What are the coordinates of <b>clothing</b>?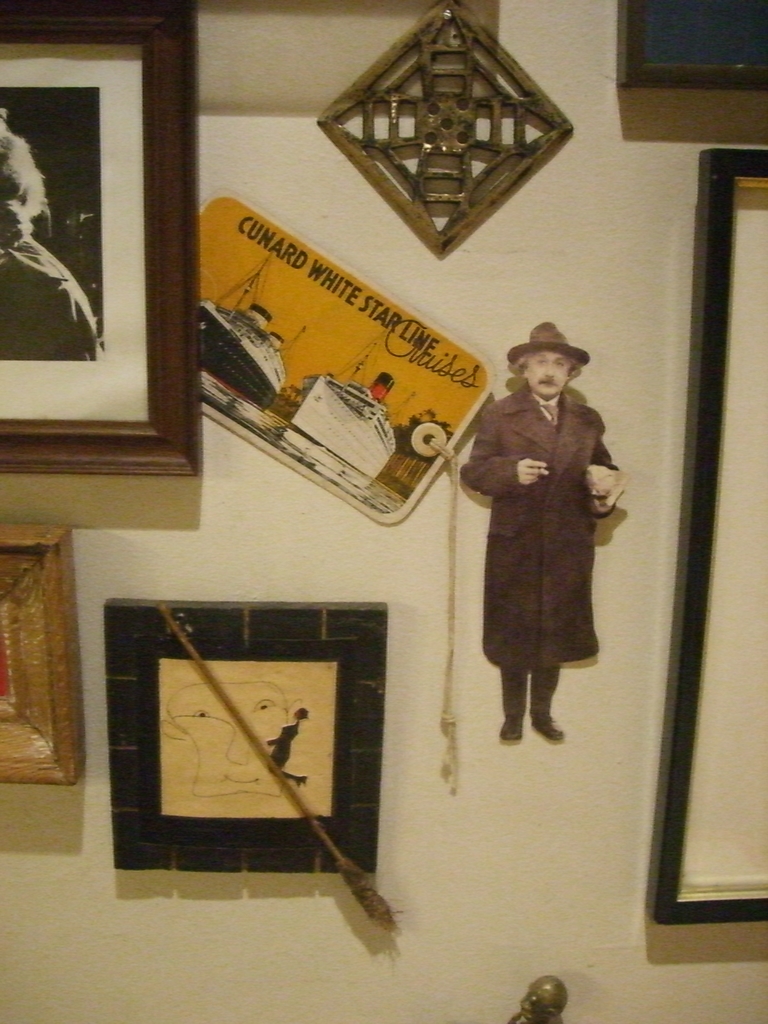
region(456, 381, 625, 710).
